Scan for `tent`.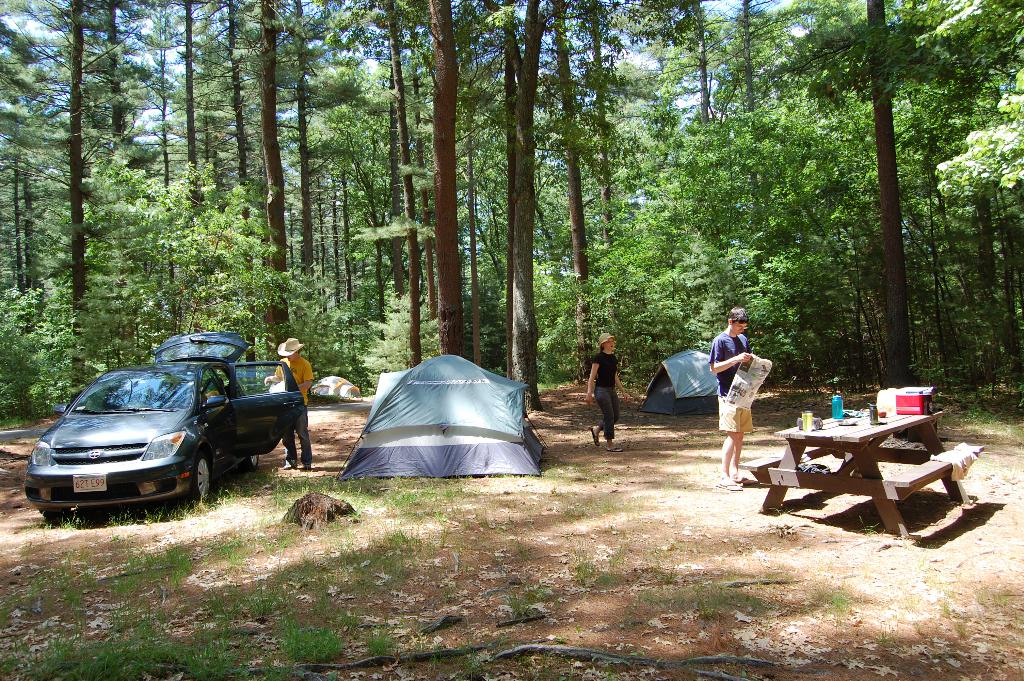
Scan result: <box>629,347,721,410</box>.
